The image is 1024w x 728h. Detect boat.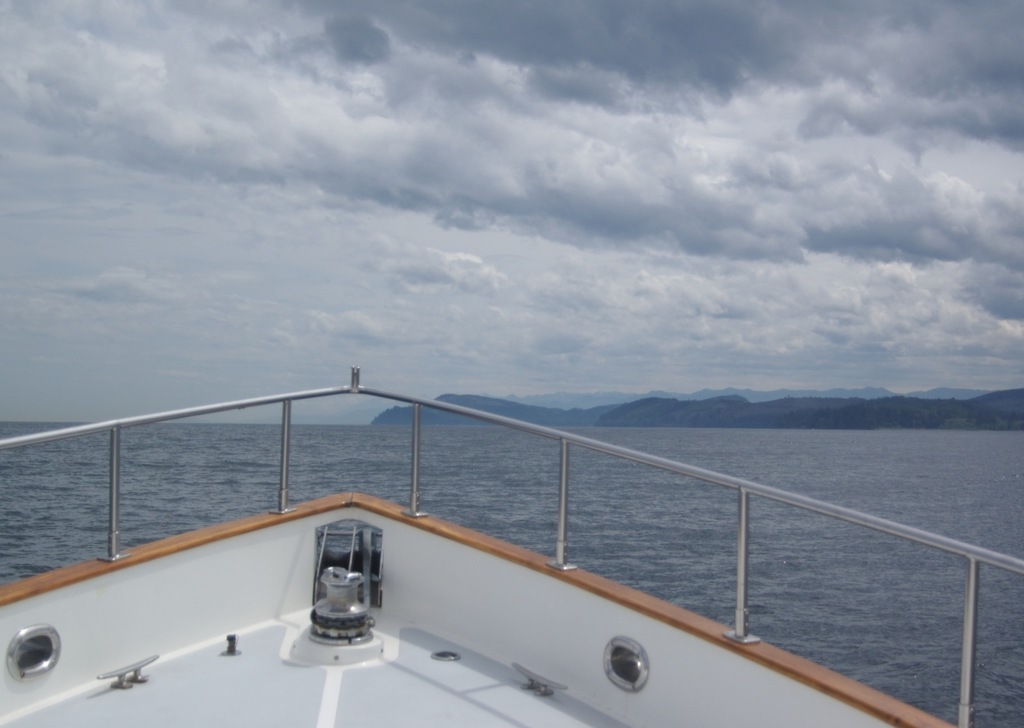
Detection: x1=0 y1=374 x2=959 y2=727.
